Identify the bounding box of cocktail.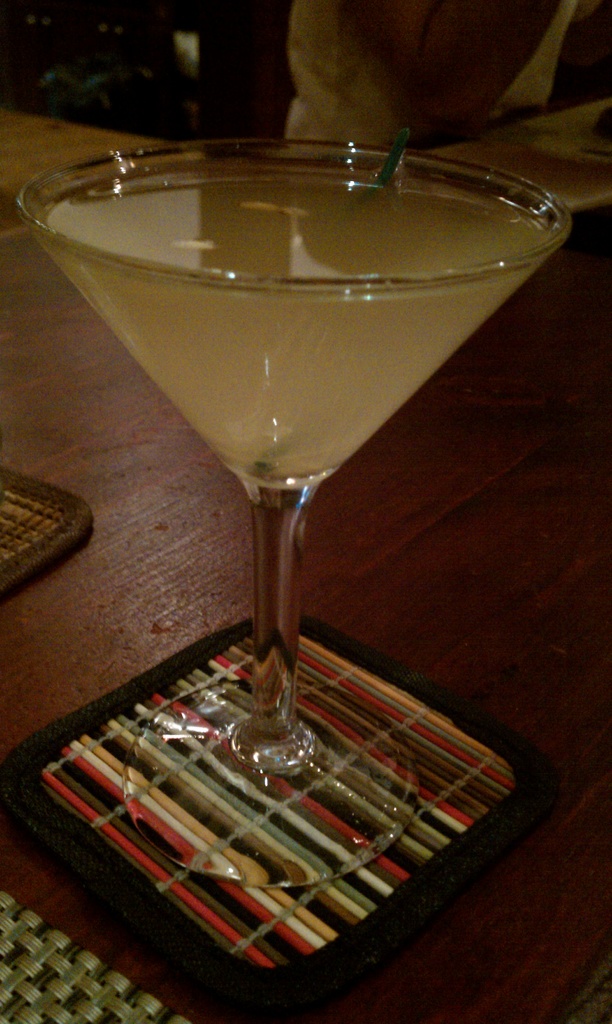
x1=0, y1=120, x2=565, y2=881.
